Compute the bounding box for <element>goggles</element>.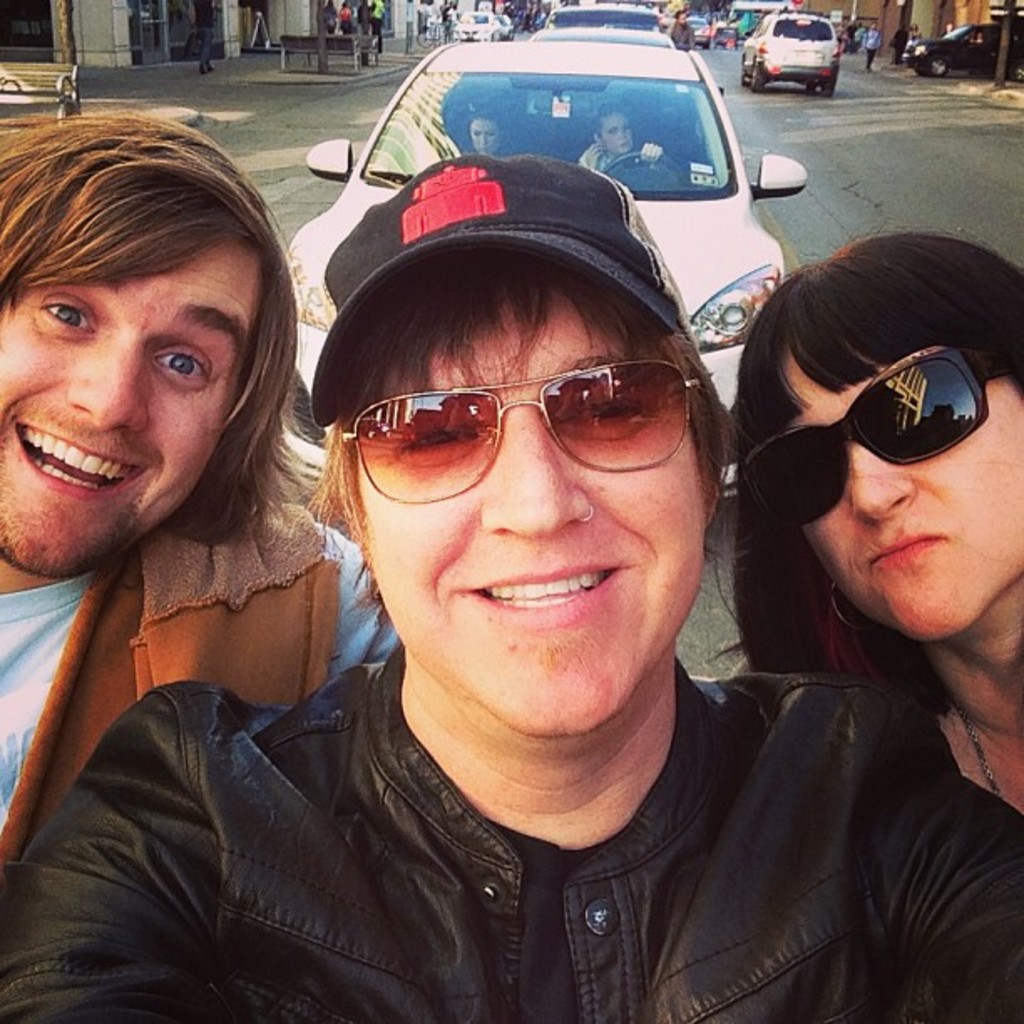
rect(735, 351, 1011, 517).
